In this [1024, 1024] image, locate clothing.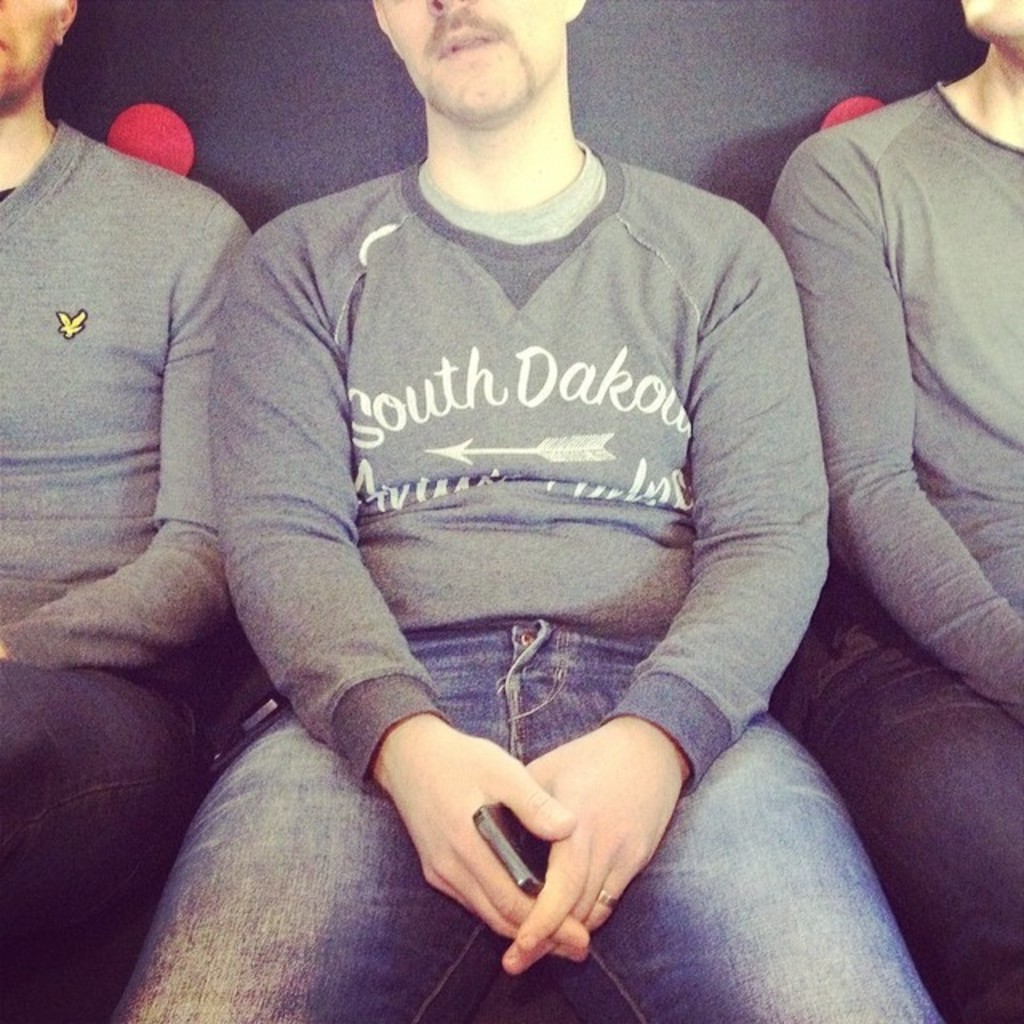
Bounding box: [x1=771, y1=630, x2=1022, y2=1022].
